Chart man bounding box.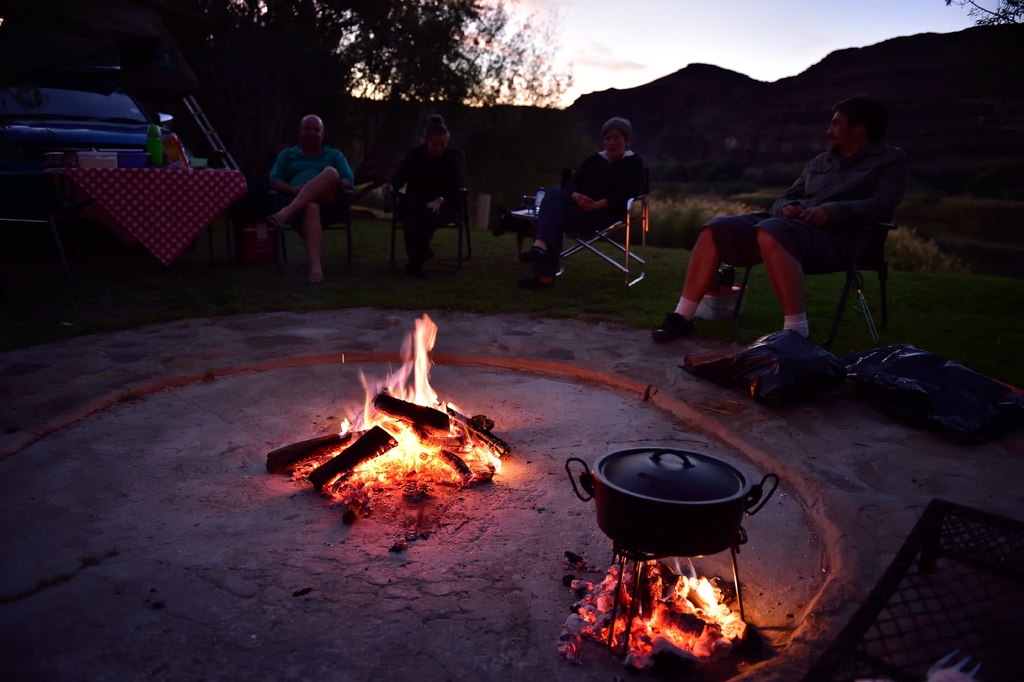
Charted: BBox(645, 93, 906, 349).
